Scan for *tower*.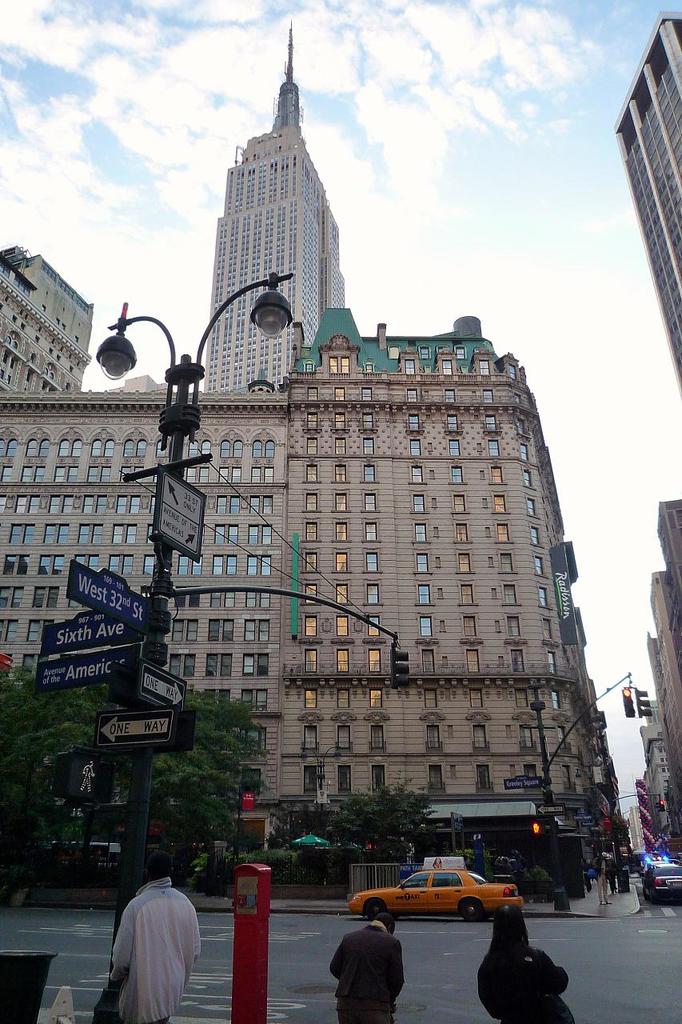
Scan result: locate(624, 12, 681, 396).
